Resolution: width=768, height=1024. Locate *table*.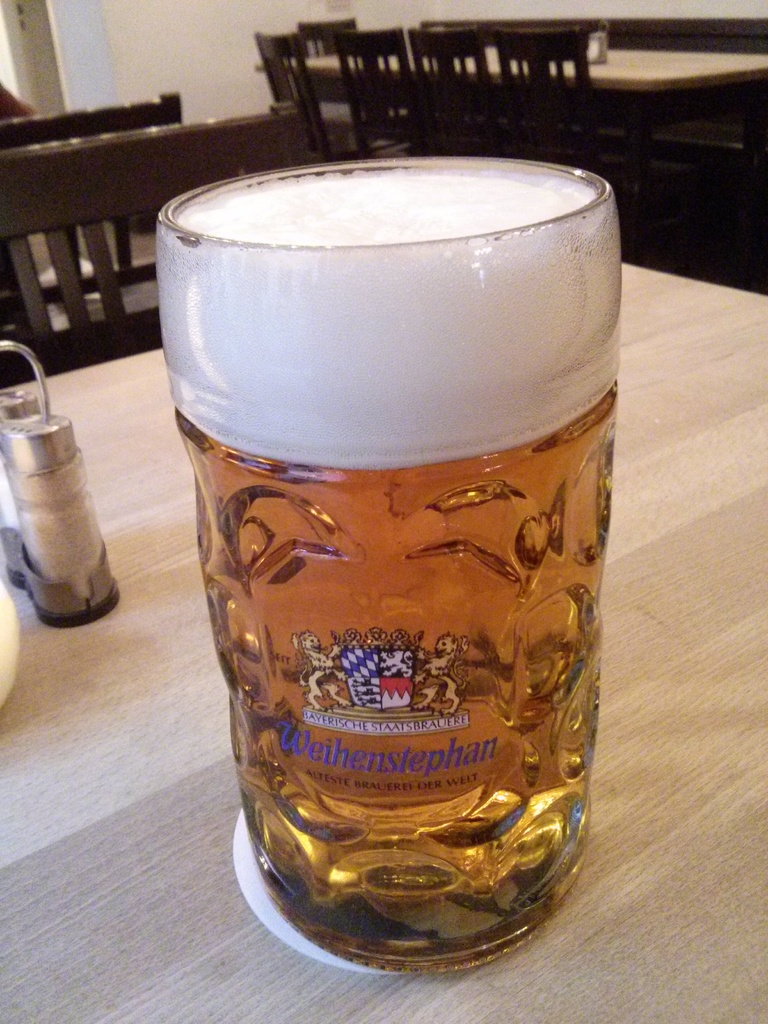
264/34/767/130.
